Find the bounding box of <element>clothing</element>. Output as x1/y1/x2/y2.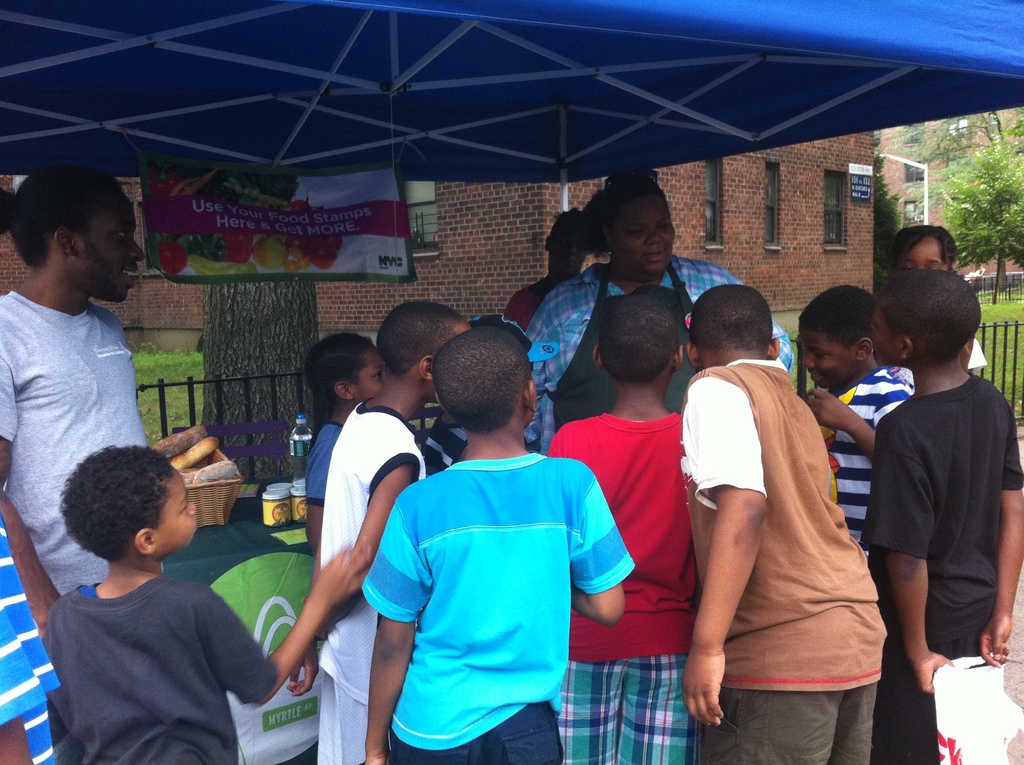
494/276/547/335.
